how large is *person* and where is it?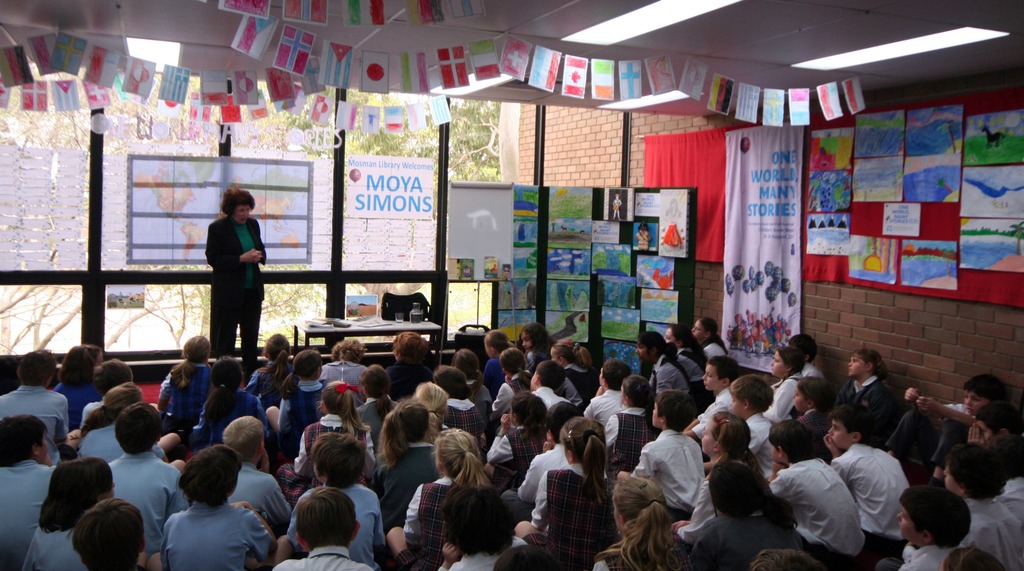
Bounding box: <box>207,185,268,387</box>.
